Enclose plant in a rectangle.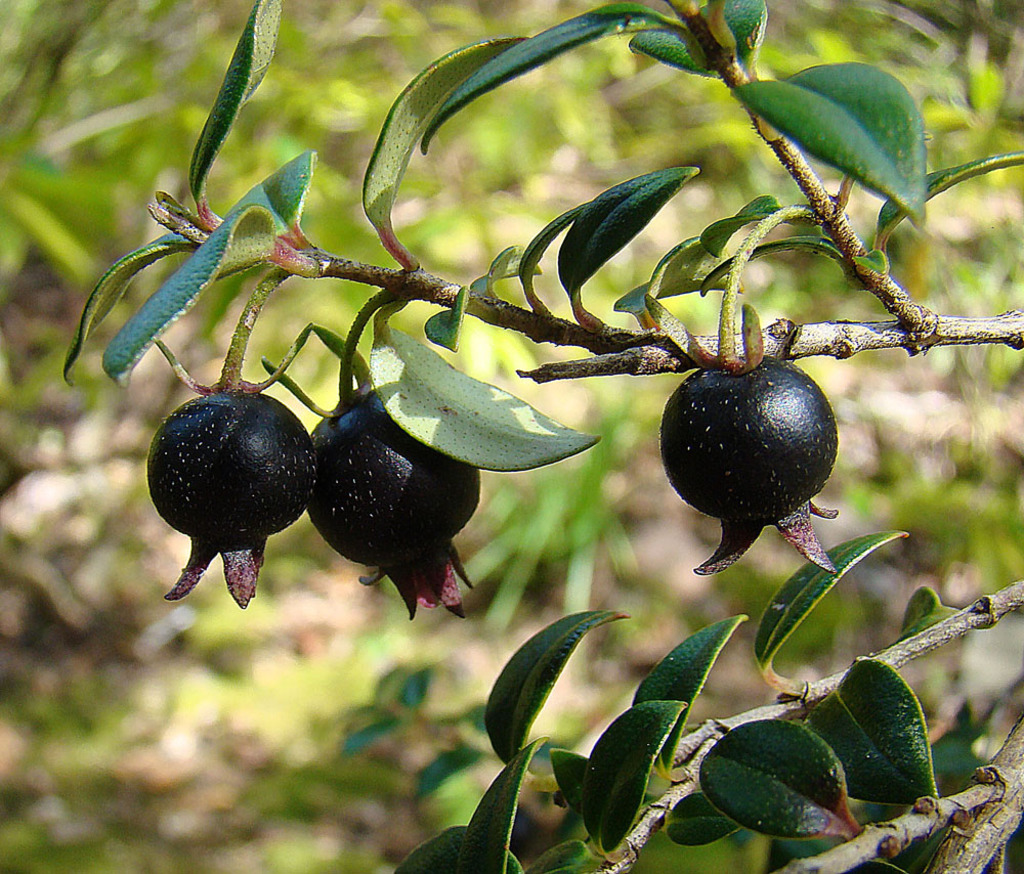
crop(0, 0, 313, 376).
